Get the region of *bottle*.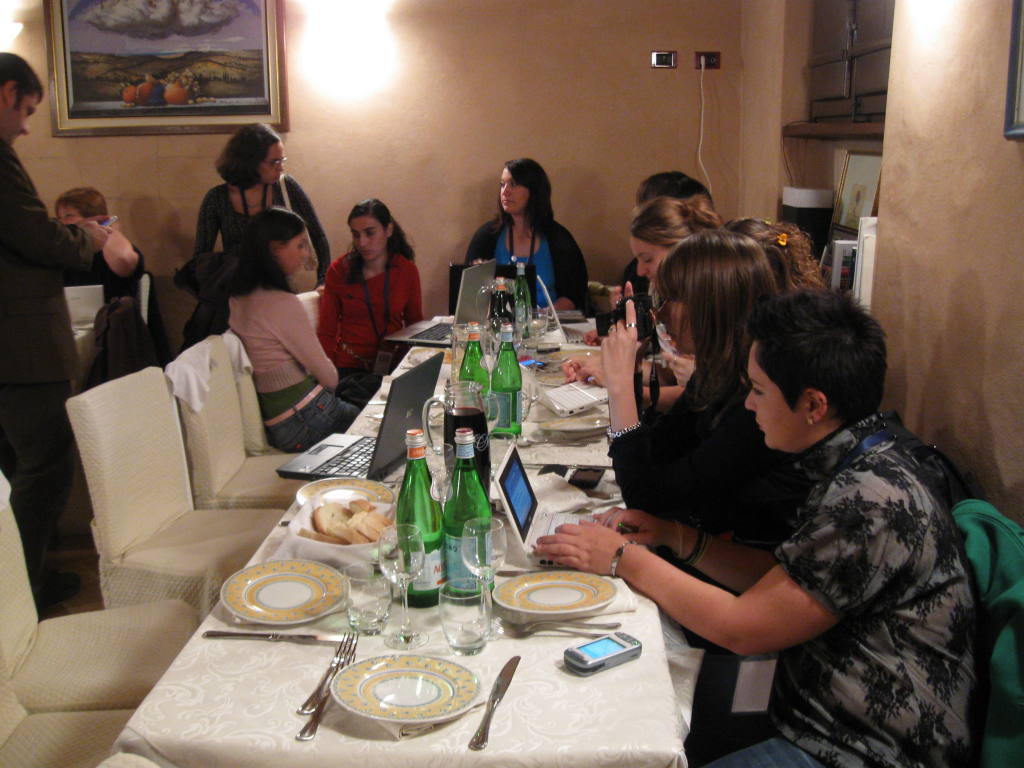
<region>455, 331, 492, 419</region>.
